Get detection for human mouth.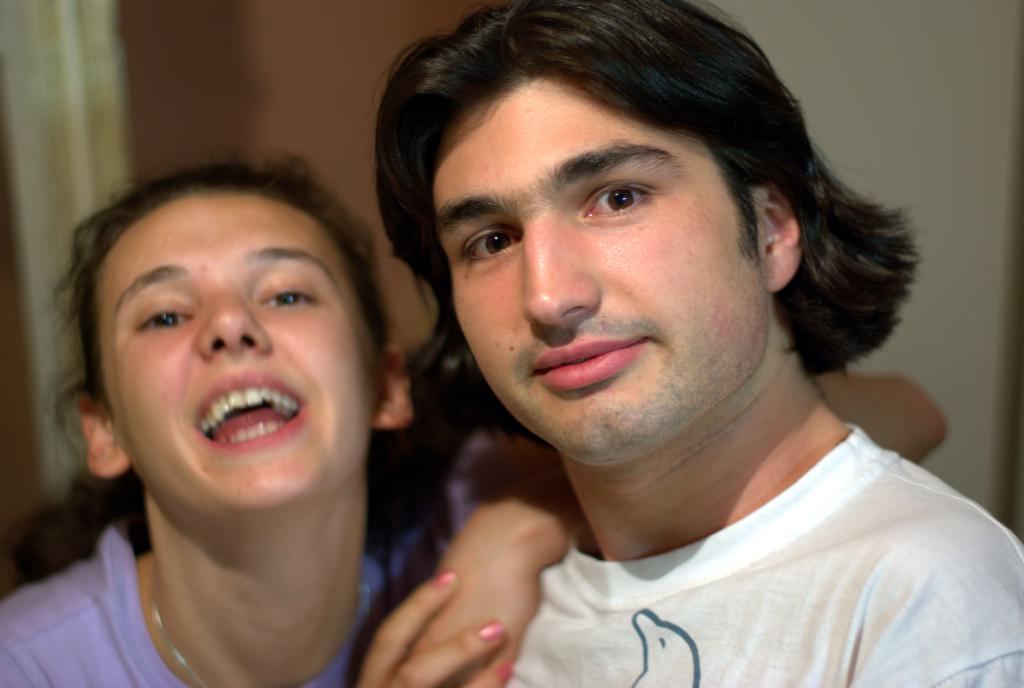
Detection: bbox=[190, 366, 308, 454].
